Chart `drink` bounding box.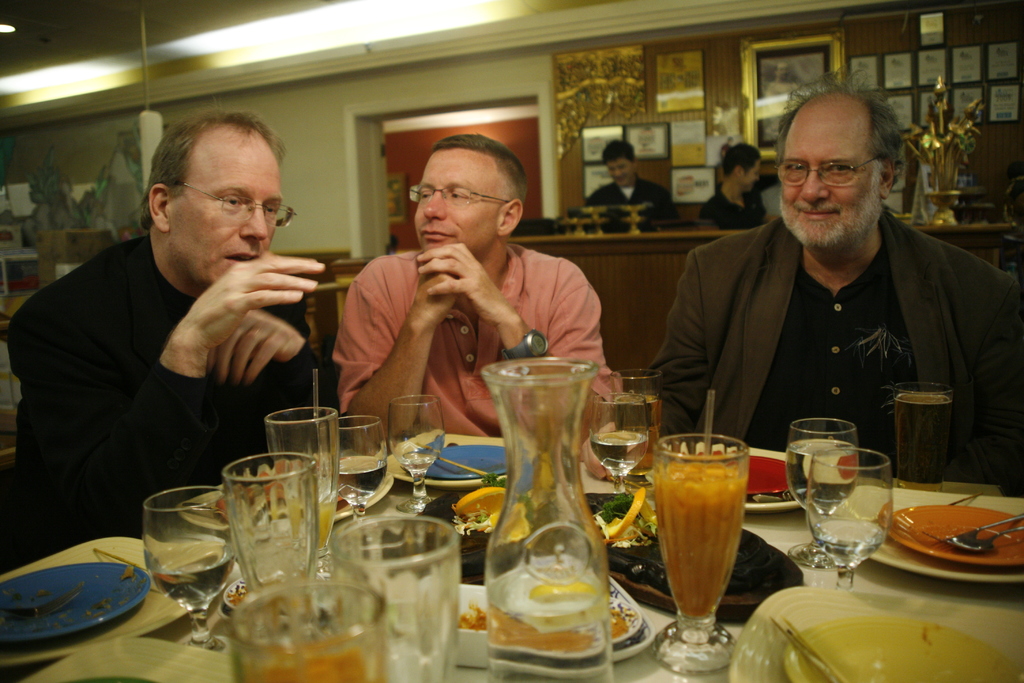
Charted: 488, 370, 628, 677.
